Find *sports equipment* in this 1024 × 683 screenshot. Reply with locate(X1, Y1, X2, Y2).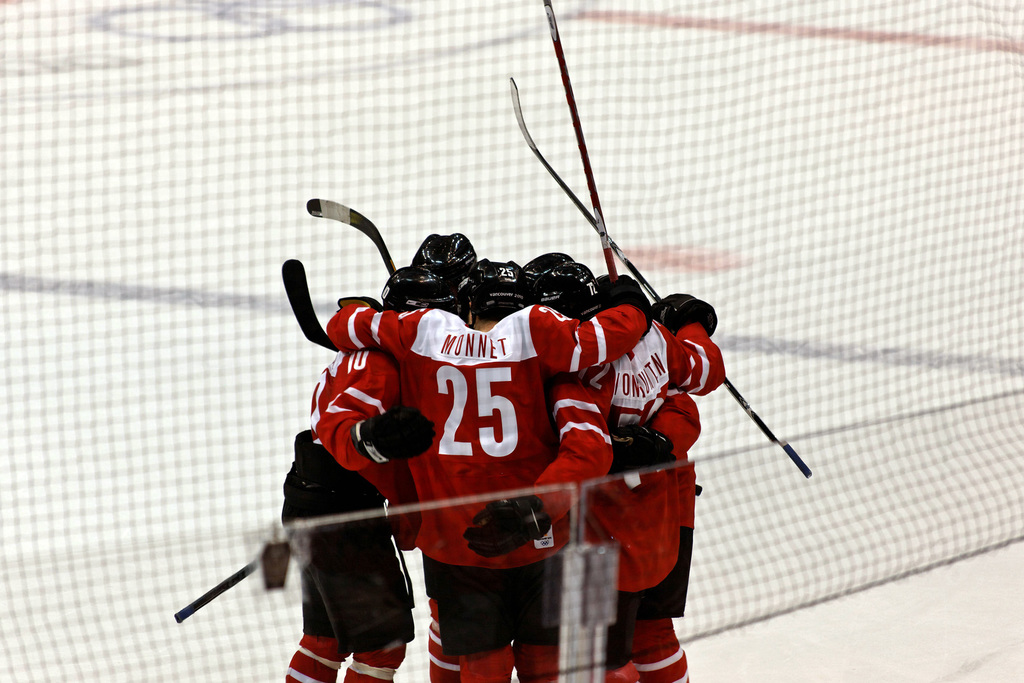
locate(508, 76, 812, 481).
